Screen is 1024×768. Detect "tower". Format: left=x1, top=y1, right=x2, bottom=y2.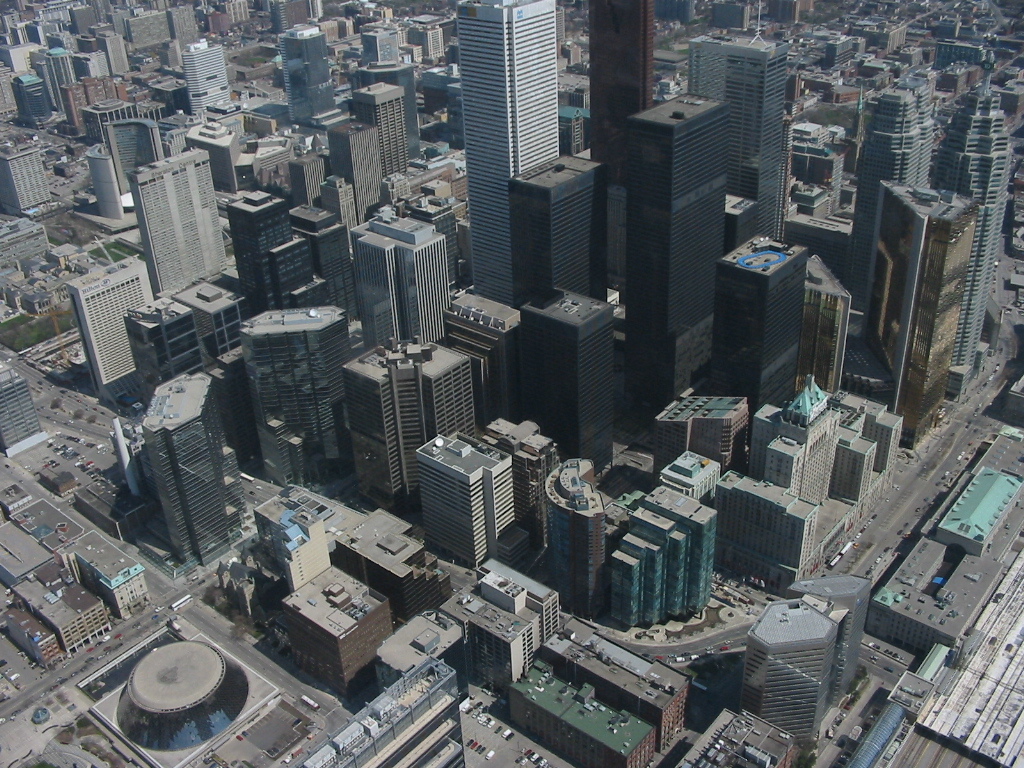
left=240, top=308, right=360, bottom=481.
